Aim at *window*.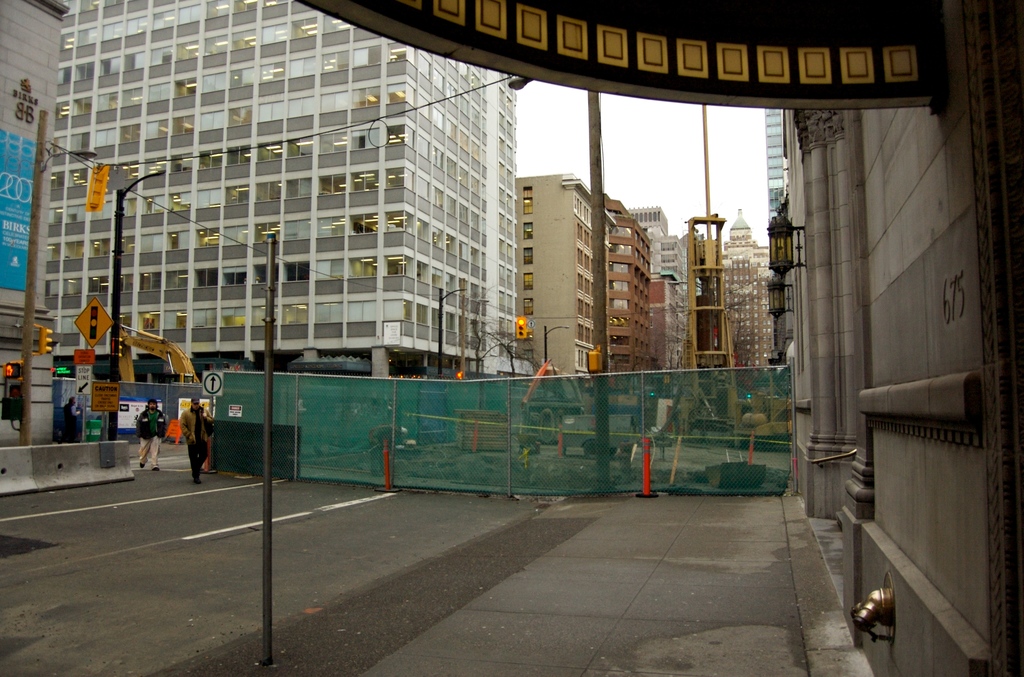
Aimed at <region>106, 22, 124, 40</region>.
